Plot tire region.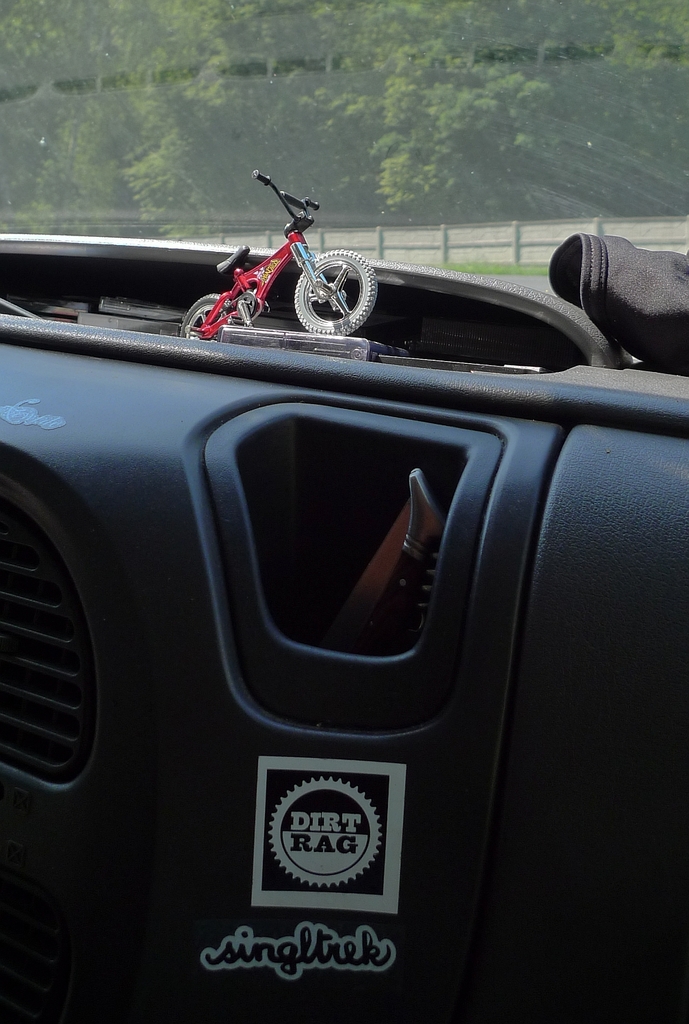
Plotted at {"x1": 178, "y1": 294, "x2": 238, "y2": 343}.
